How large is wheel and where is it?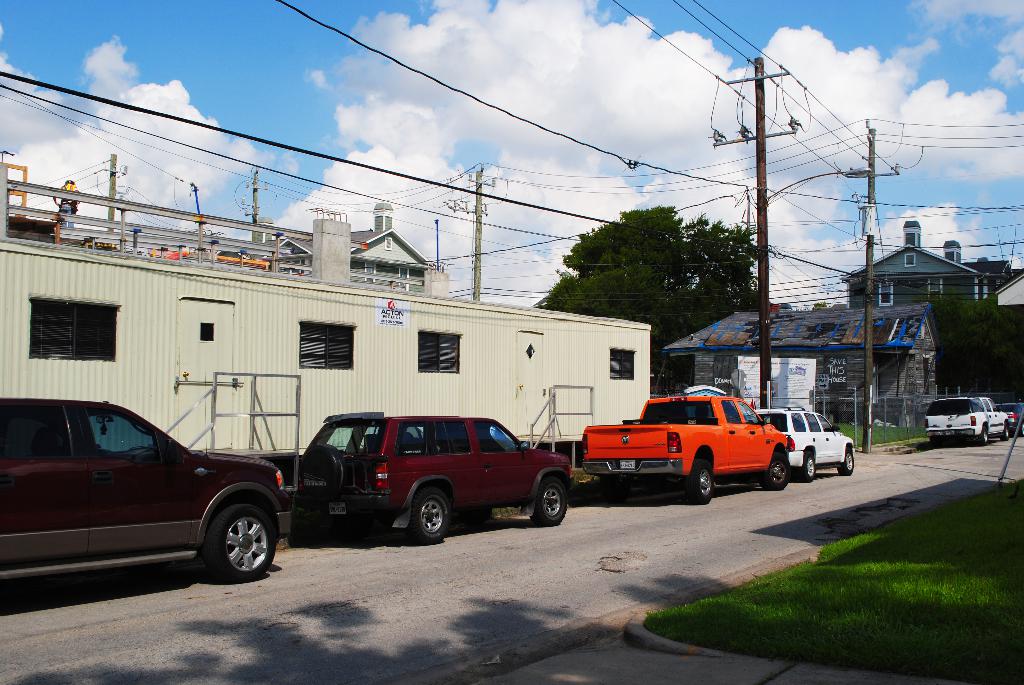
Bounding box: rect(174, 491, 274, 586).
